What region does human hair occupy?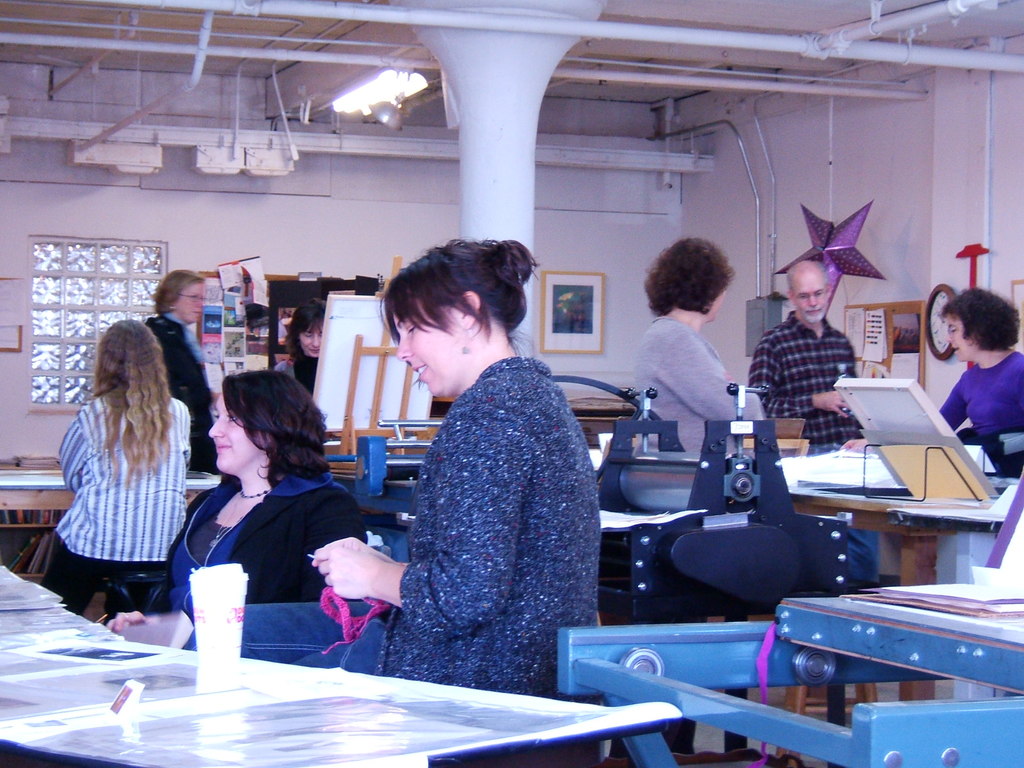
{"x1": 285, "y1": 296, "x2": 326, "y2": 360}.
